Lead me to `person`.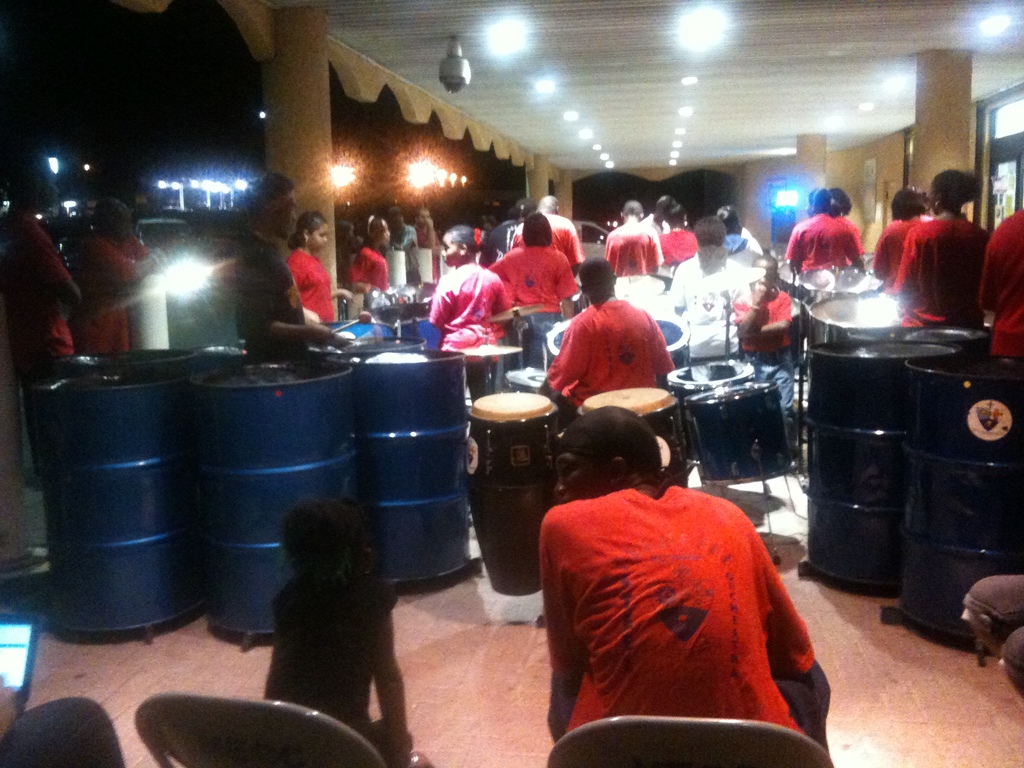
Lead to region(959, 570, 1023, 699).
